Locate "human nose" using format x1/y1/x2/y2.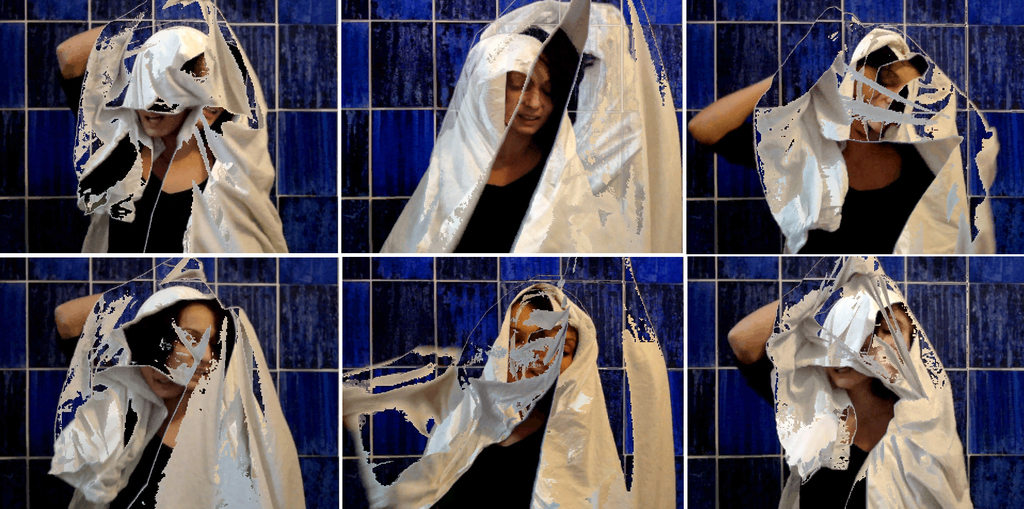
521/83/543/109.
